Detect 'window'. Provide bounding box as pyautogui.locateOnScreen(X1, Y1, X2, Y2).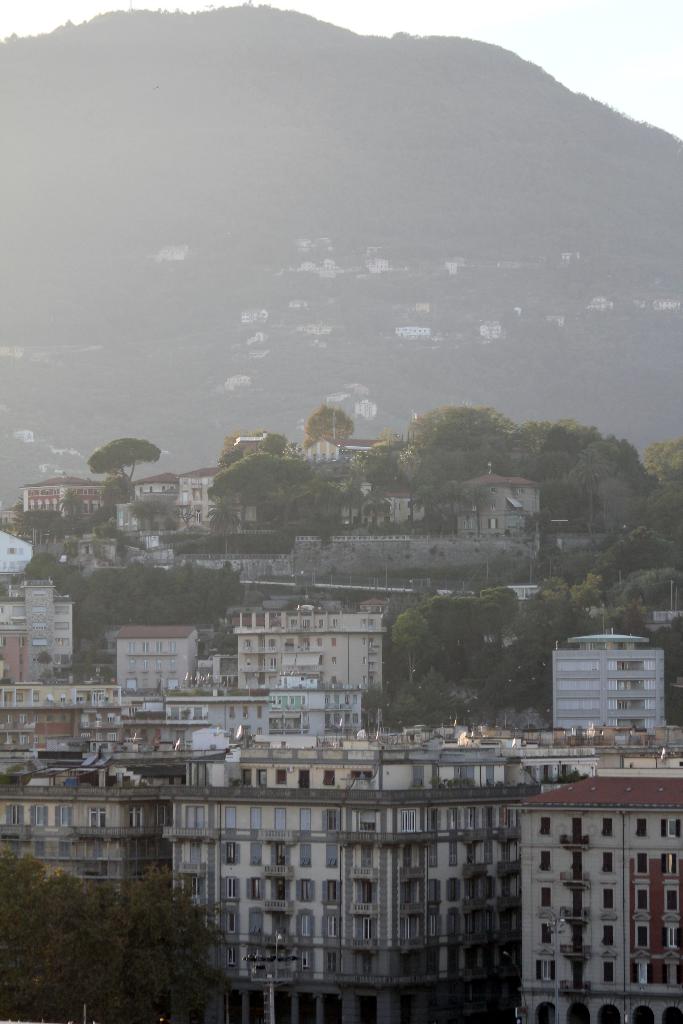
pyautogui.locateOnScreen(220, 841, 240, 865).
